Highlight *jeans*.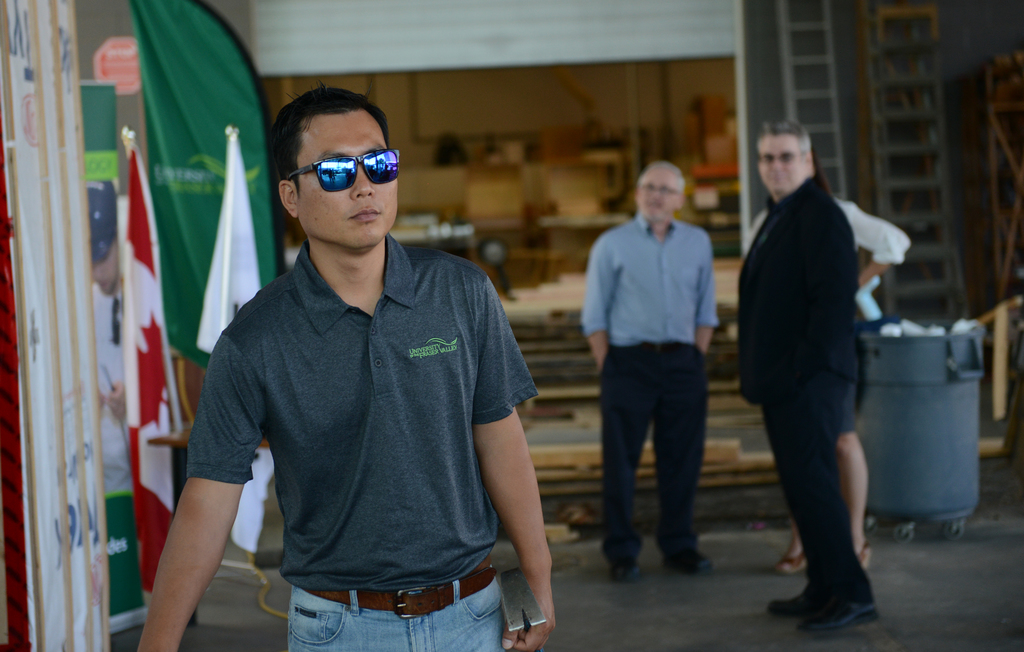
Highlighted region: bbox=(288, 580, 507, 651).
